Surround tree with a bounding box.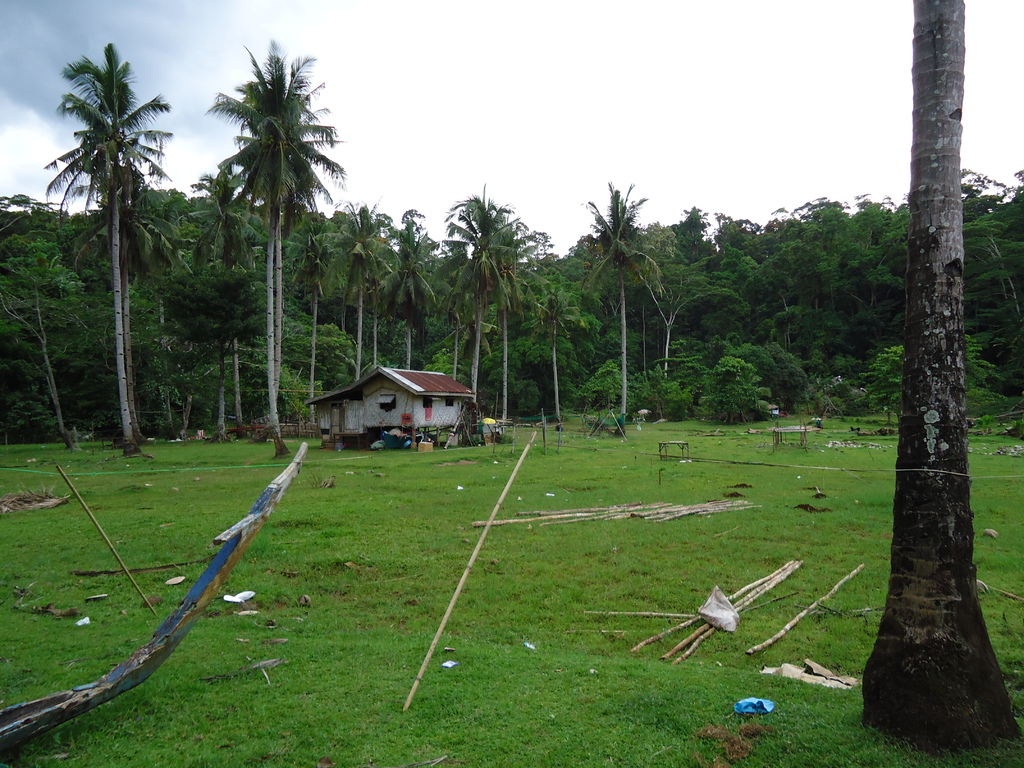
(860, 0, 1023, 756).
